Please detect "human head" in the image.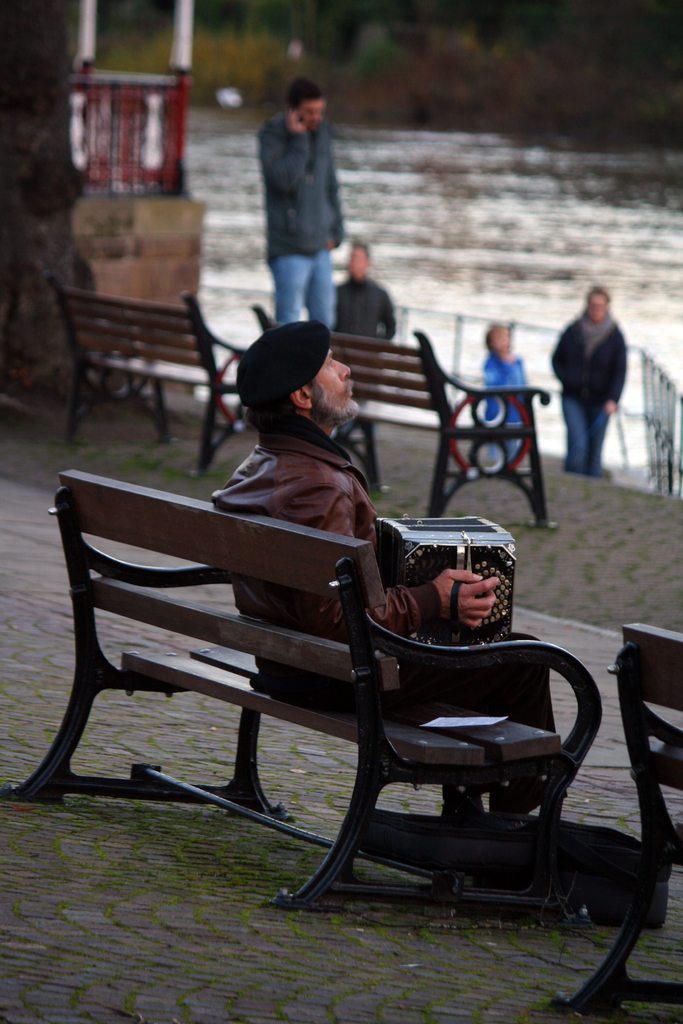
Rect(489, 323, 509, 358).
